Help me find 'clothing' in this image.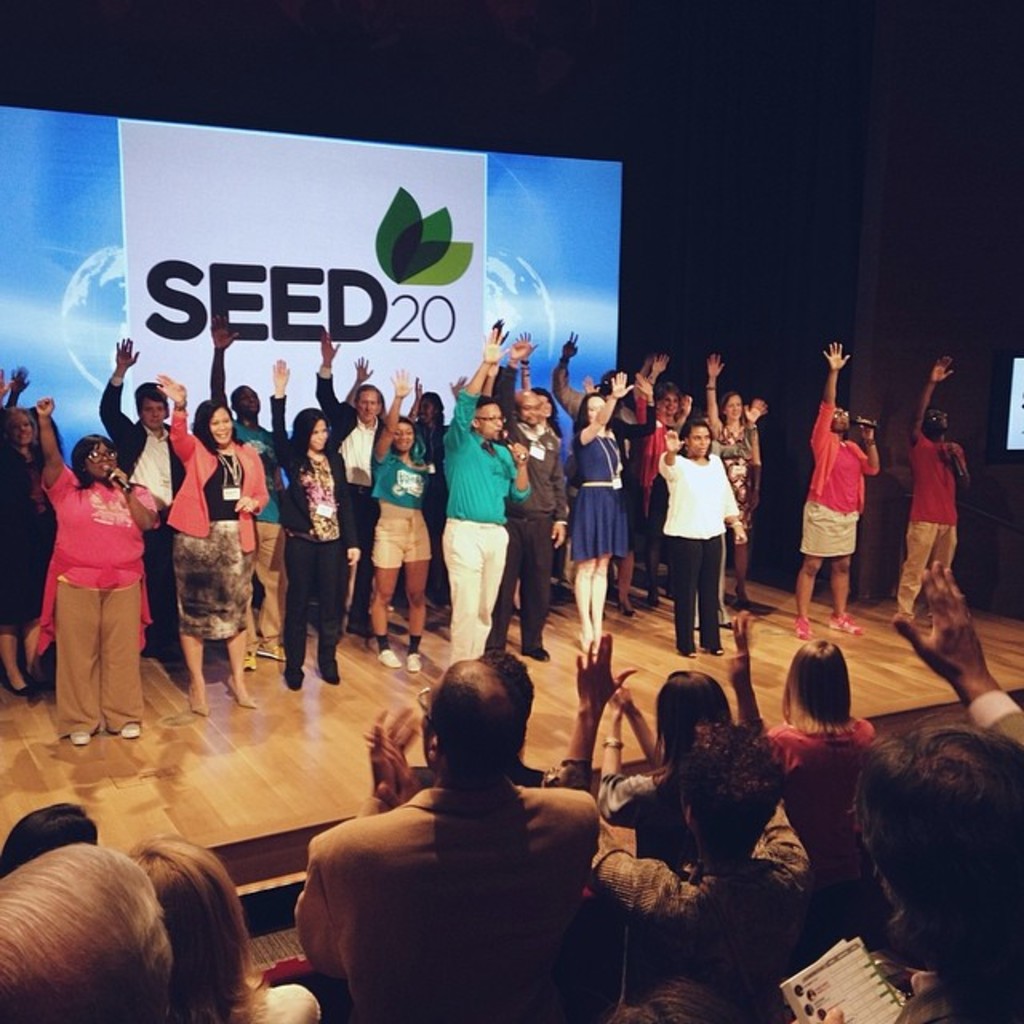
Found it: rect(912, 421, 957, 514).
